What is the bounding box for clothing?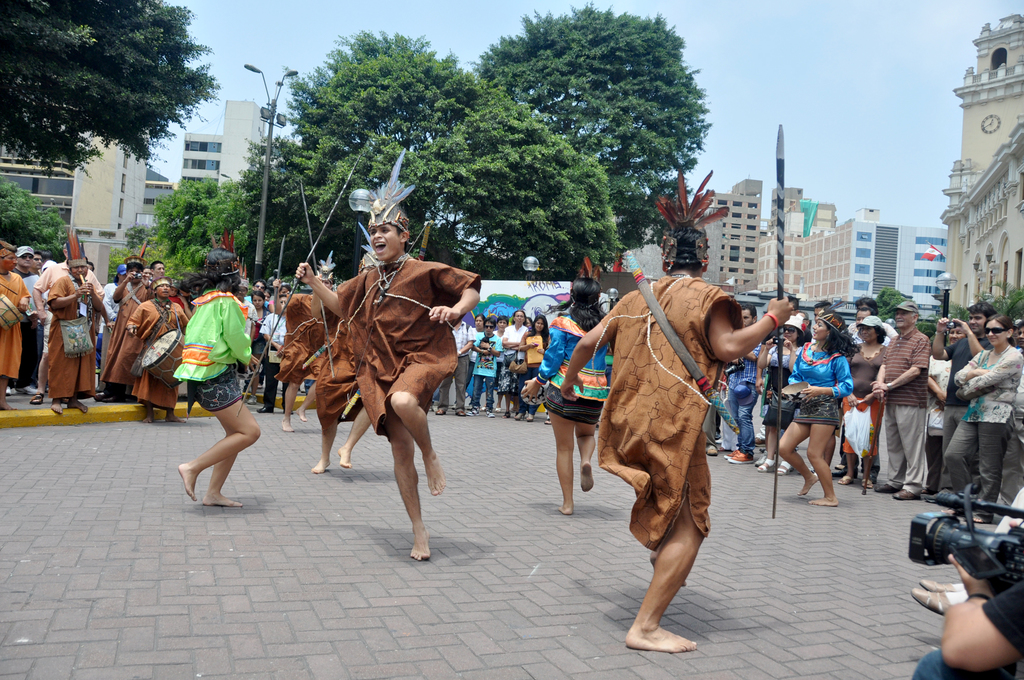
[468,330,510,407].
